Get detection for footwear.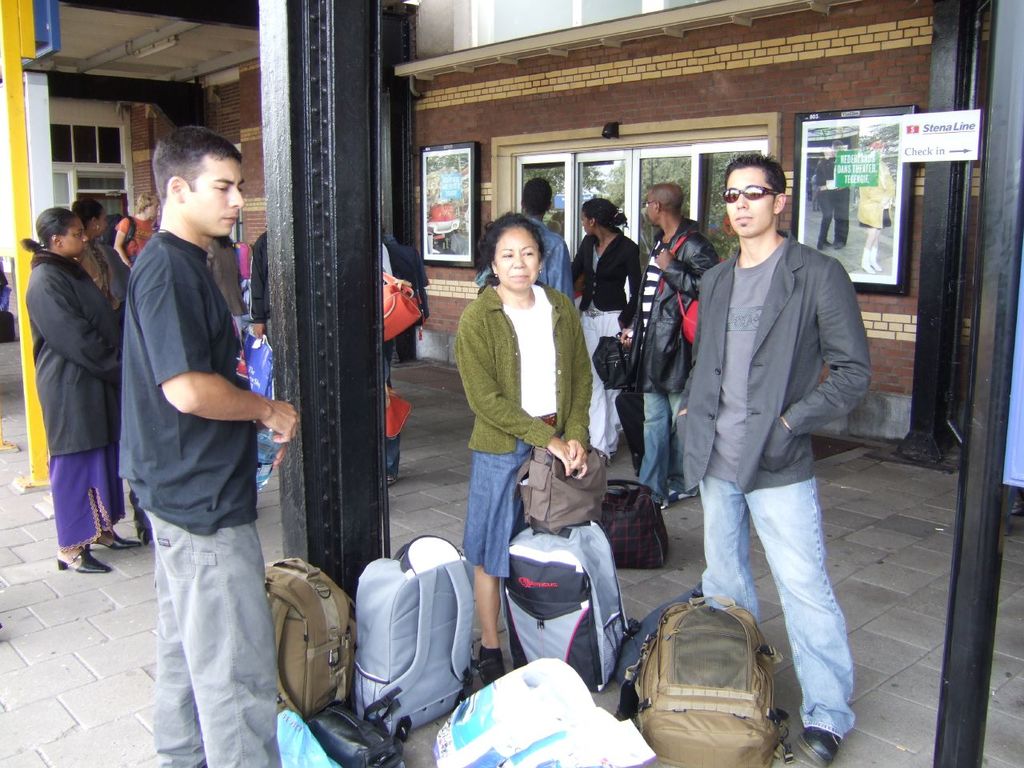
Detection: bbox=[57, 550, 113, 575].
